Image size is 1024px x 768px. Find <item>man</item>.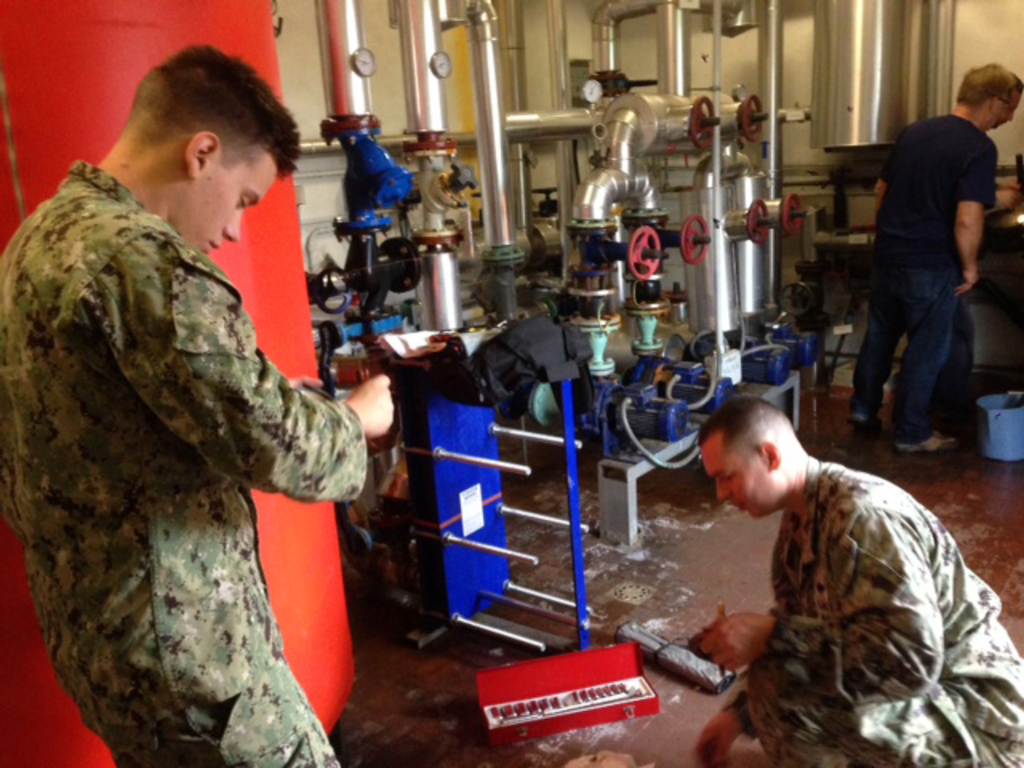
pyautogui.locateOnScreen(0, 46, 394, 766).
